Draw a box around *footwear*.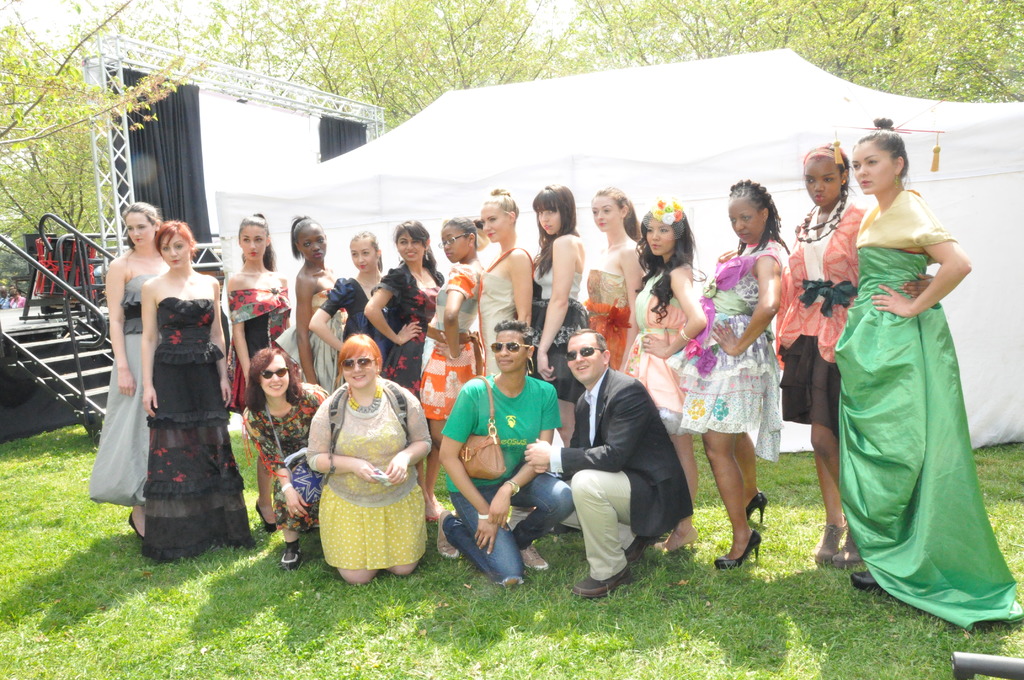
[x1=741, y1=487, x2=771, y2=526].
